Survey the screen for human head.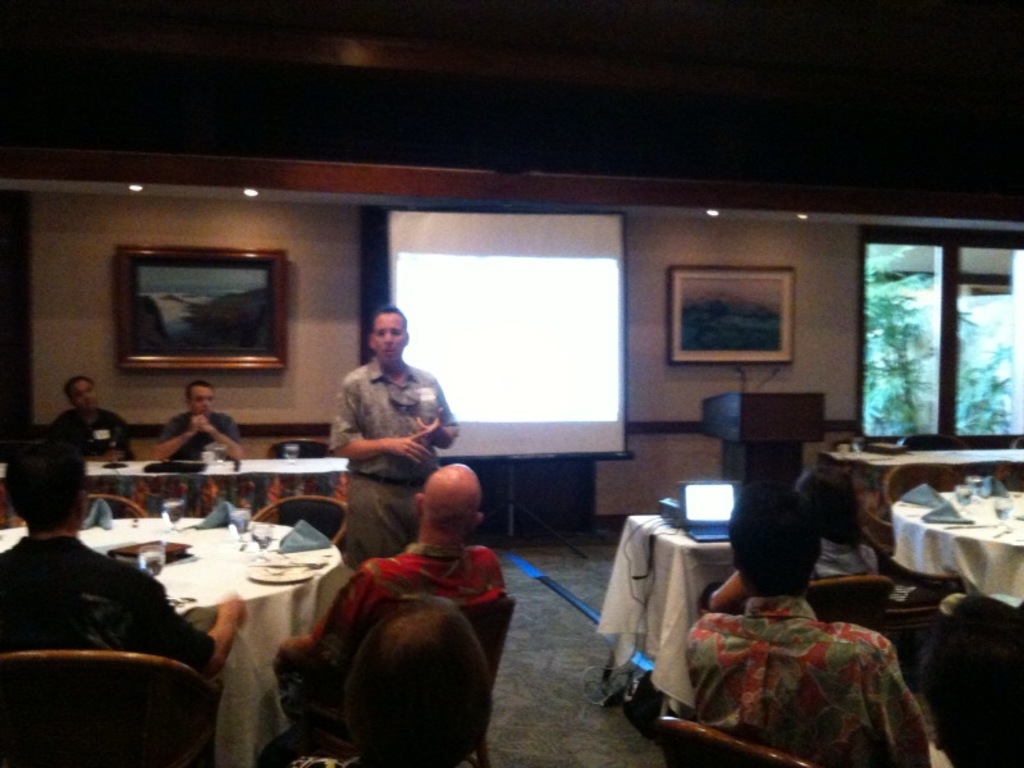
Survey found: x1=9, y1=438, x2=88, y2=531.
